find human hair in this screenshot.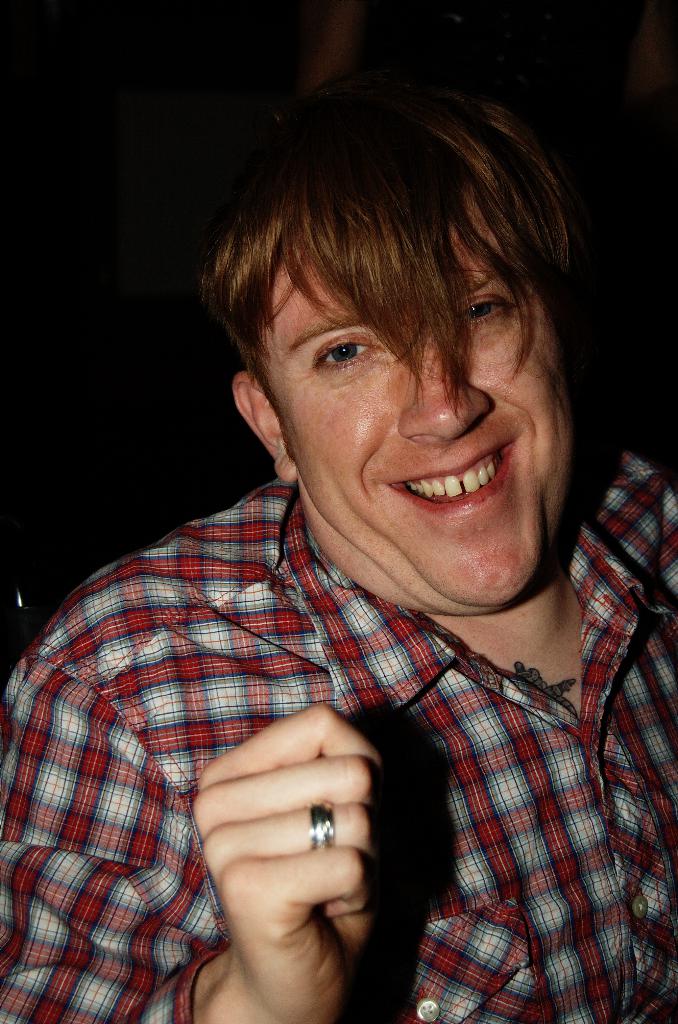
The bounding box for human hair is bbox=[179, 72, 578, 399].
